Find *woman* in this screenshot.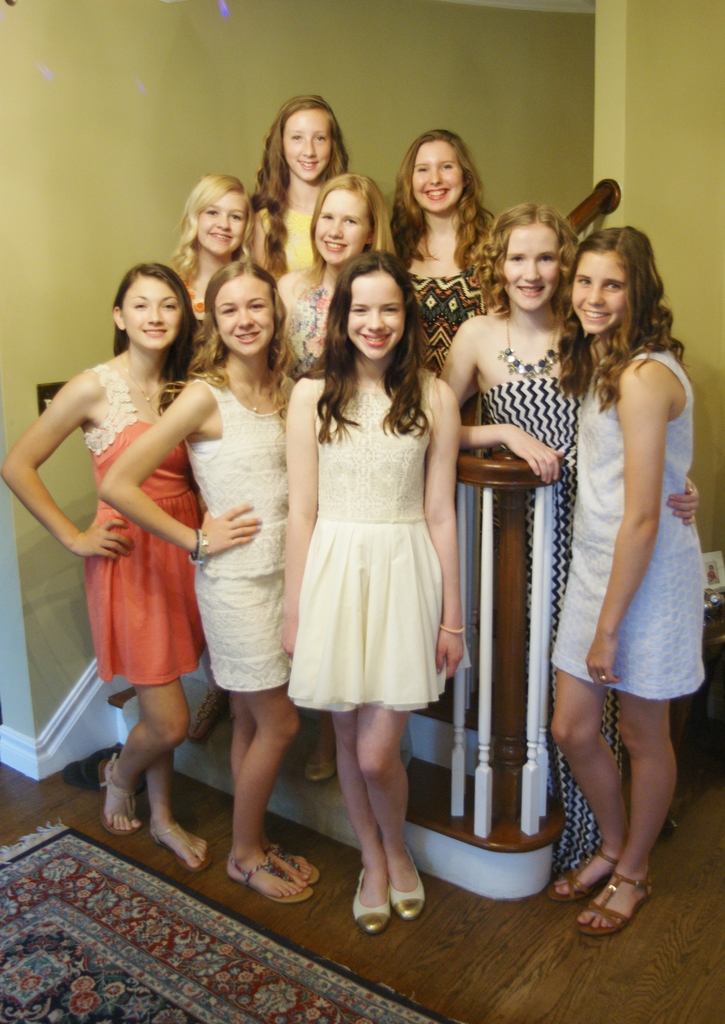
The bounding box for *woman* is 535:175:712:884.
